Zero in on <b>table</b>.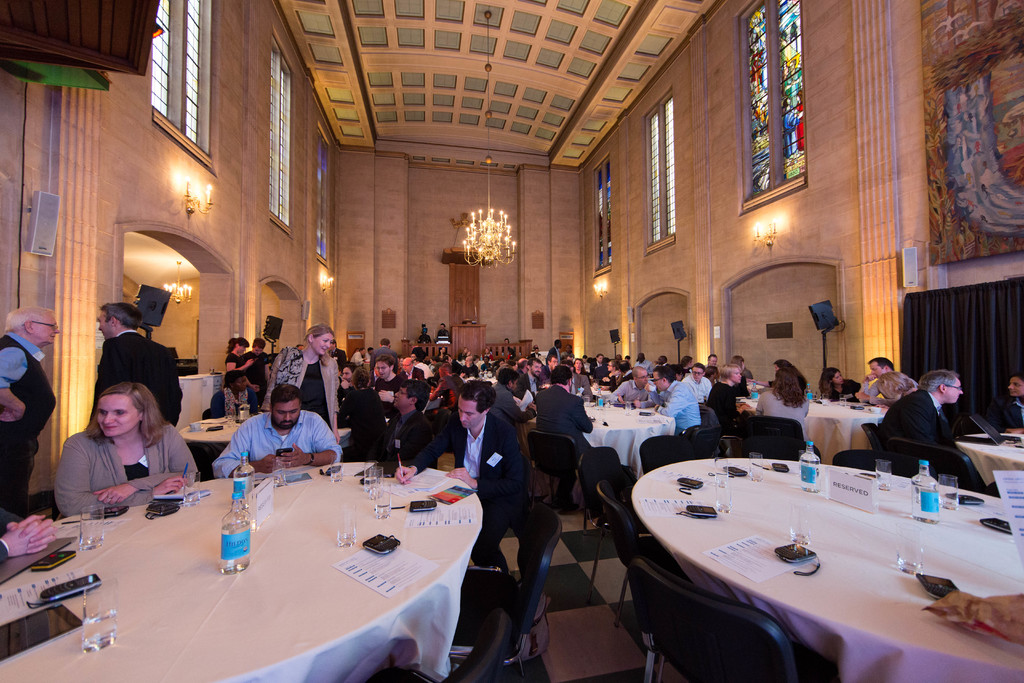
Zeroed in: select_region(635, 457, 1018, 682).
